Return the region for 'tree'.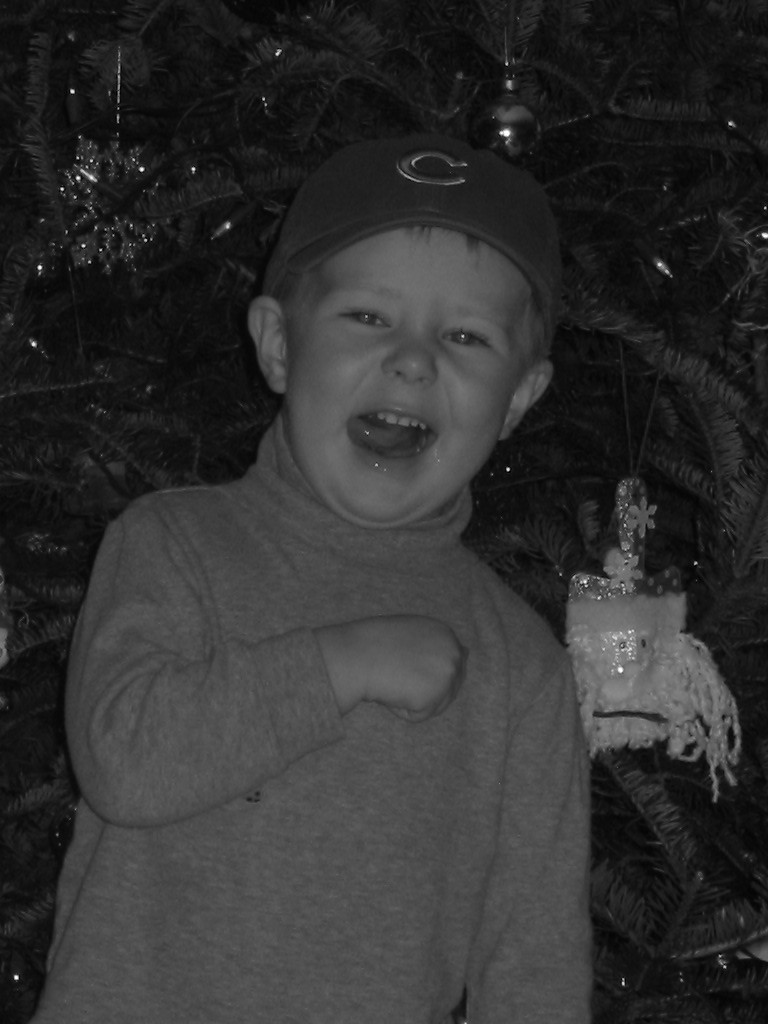
bbox=(0, 0, 756, 1019).
